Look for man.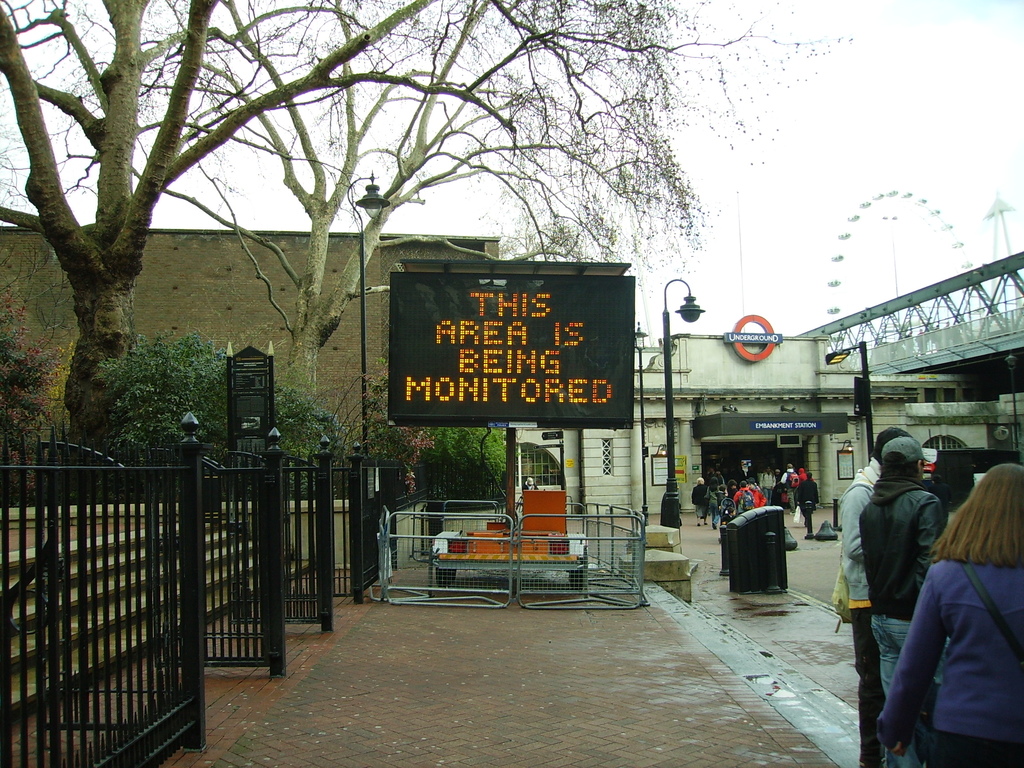
Found: {"left": 860, "top": 439, "right": 951, "bottom": 767}.
